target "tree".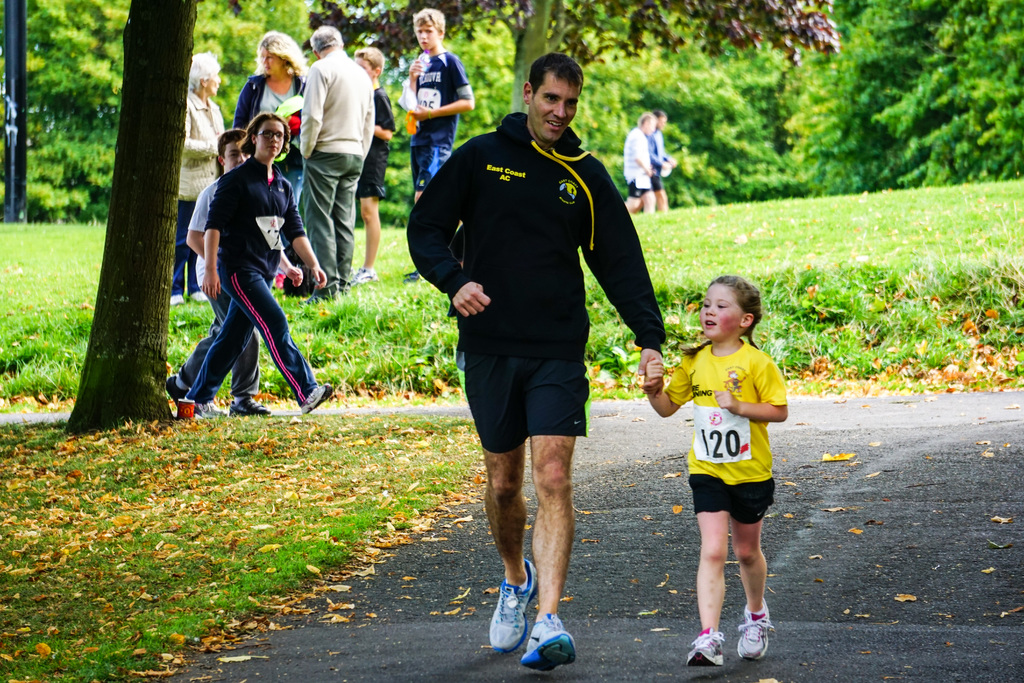
Target region: 868 0 986 187.
